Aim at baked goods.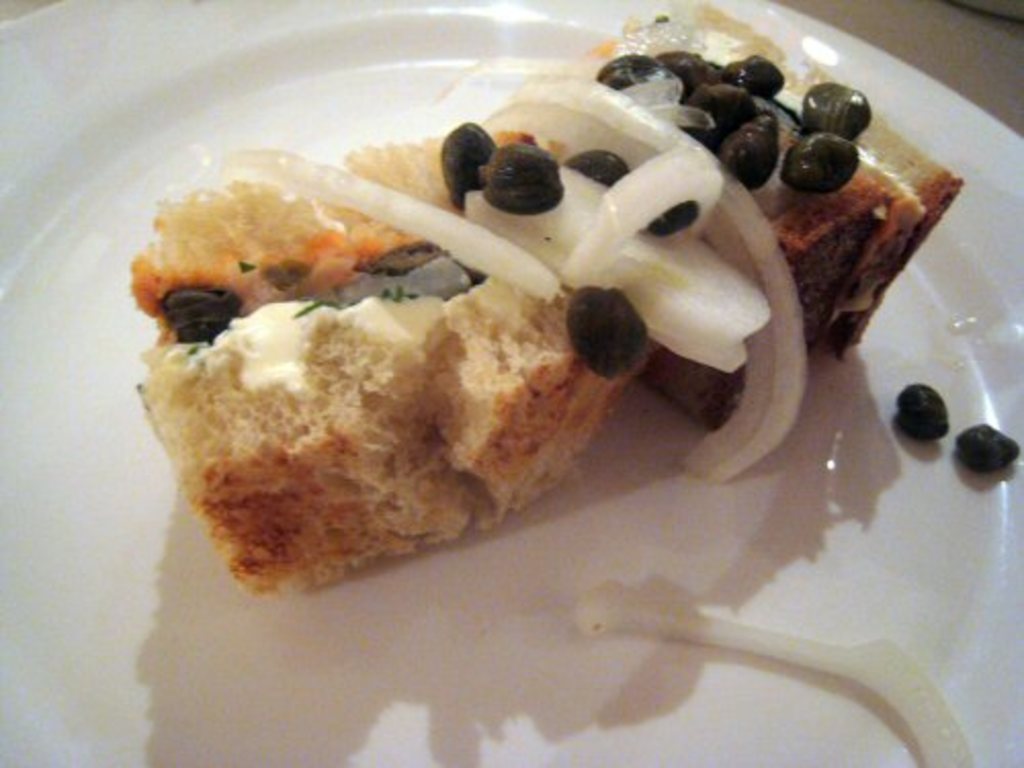
Aimed at left=129, top=190, right=686, bottom=608.
